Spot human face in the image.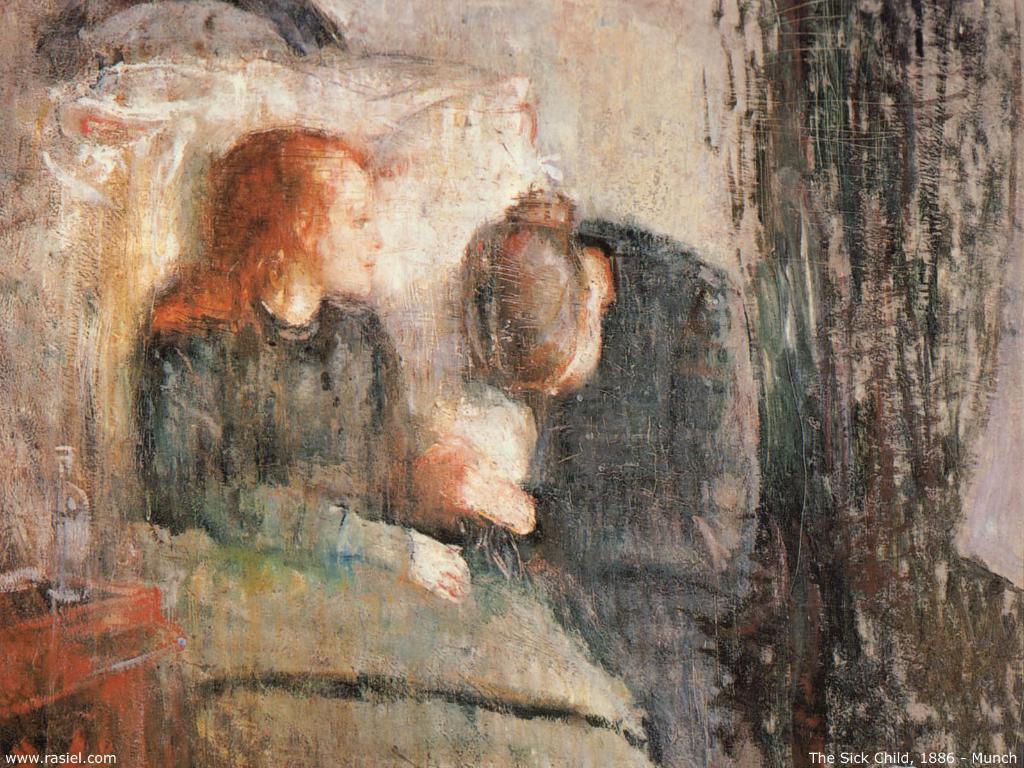
human face found at 316 163 381 299.
